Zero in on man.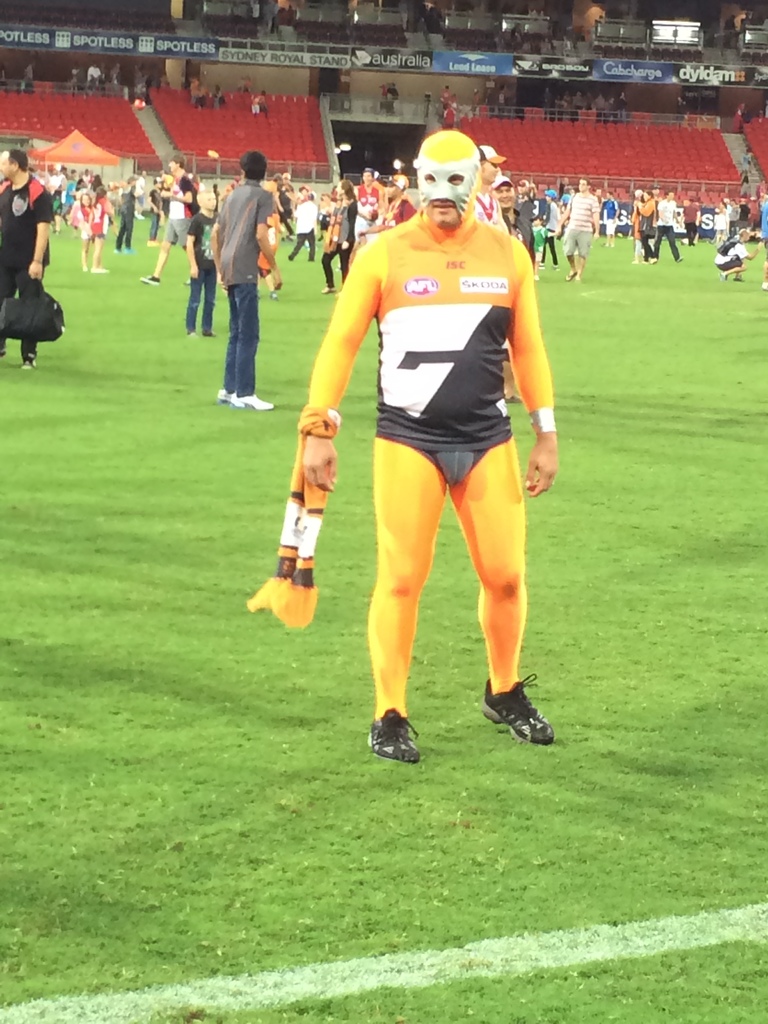
Zeroed in: [137, 154, 198, 284].
